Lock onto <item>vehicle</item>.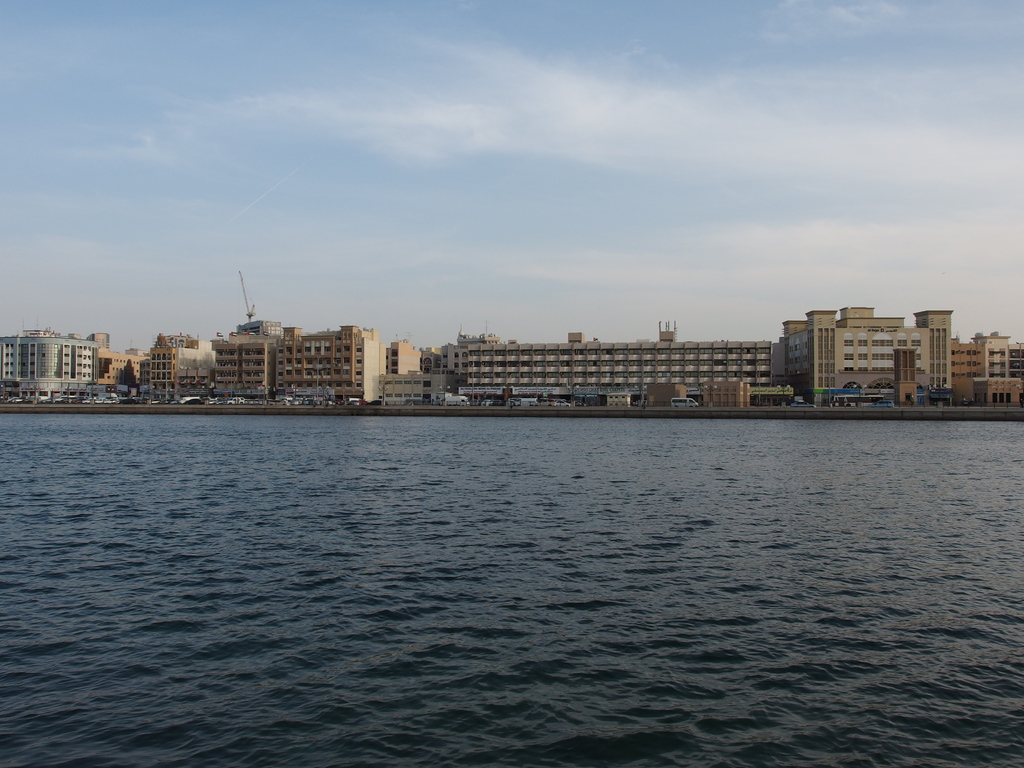
Locked: bbox(792, 397, 816, 412).
